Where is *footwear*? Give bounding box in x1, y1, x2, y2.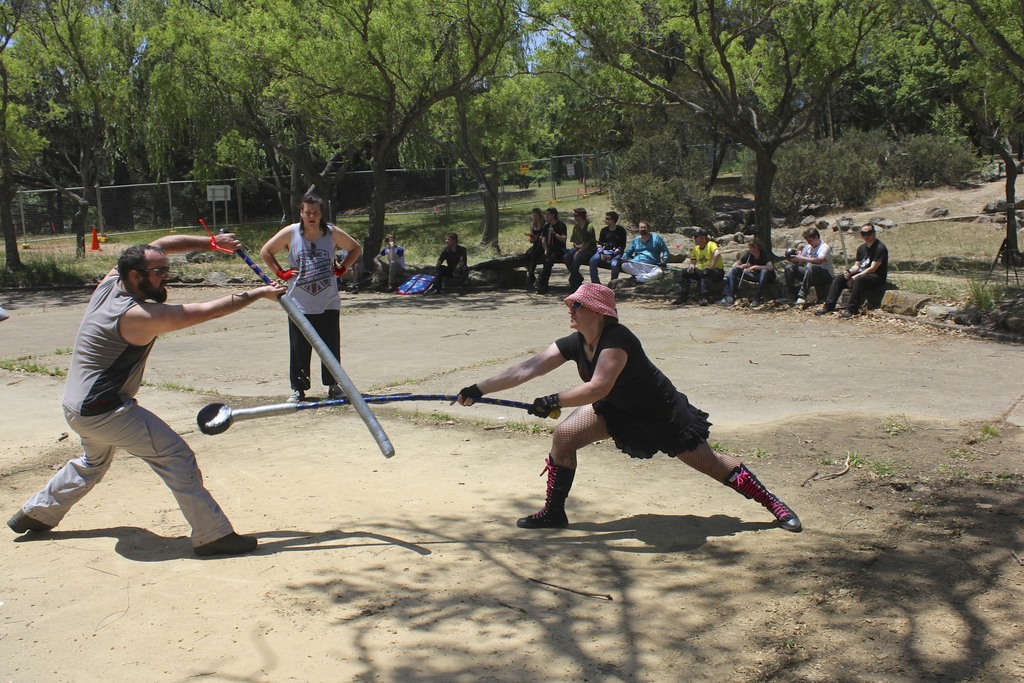
699, 292, 710, 307.
